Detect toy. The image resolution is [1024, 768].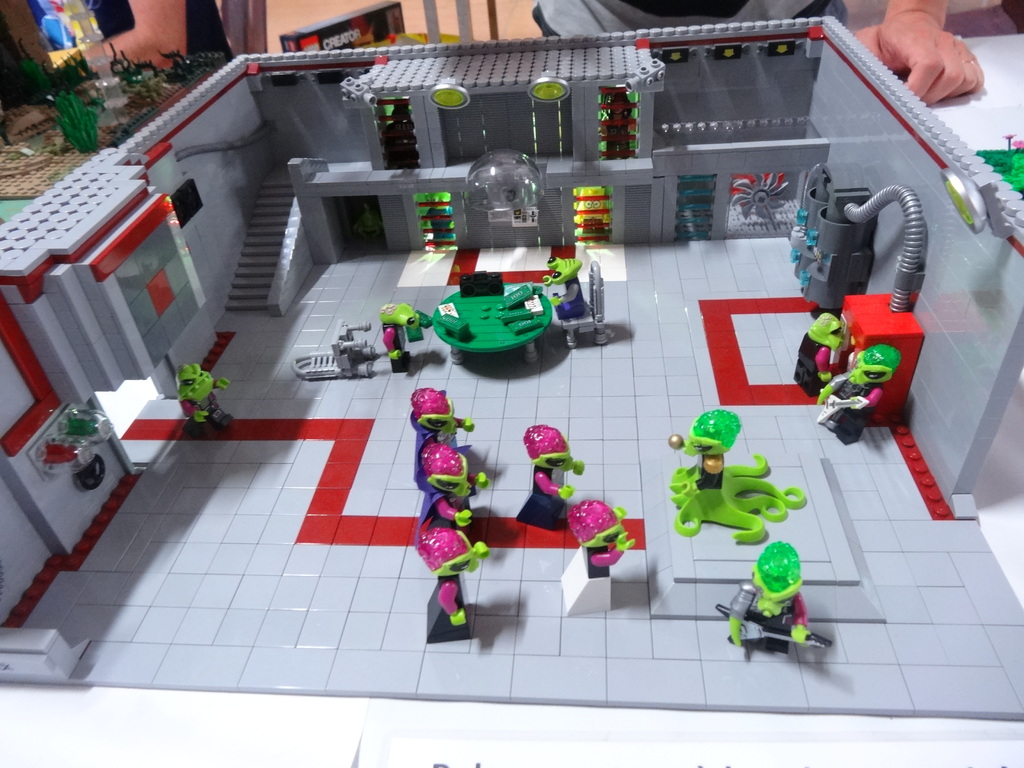
[left=541, top=257, right=587, bottom=319].
